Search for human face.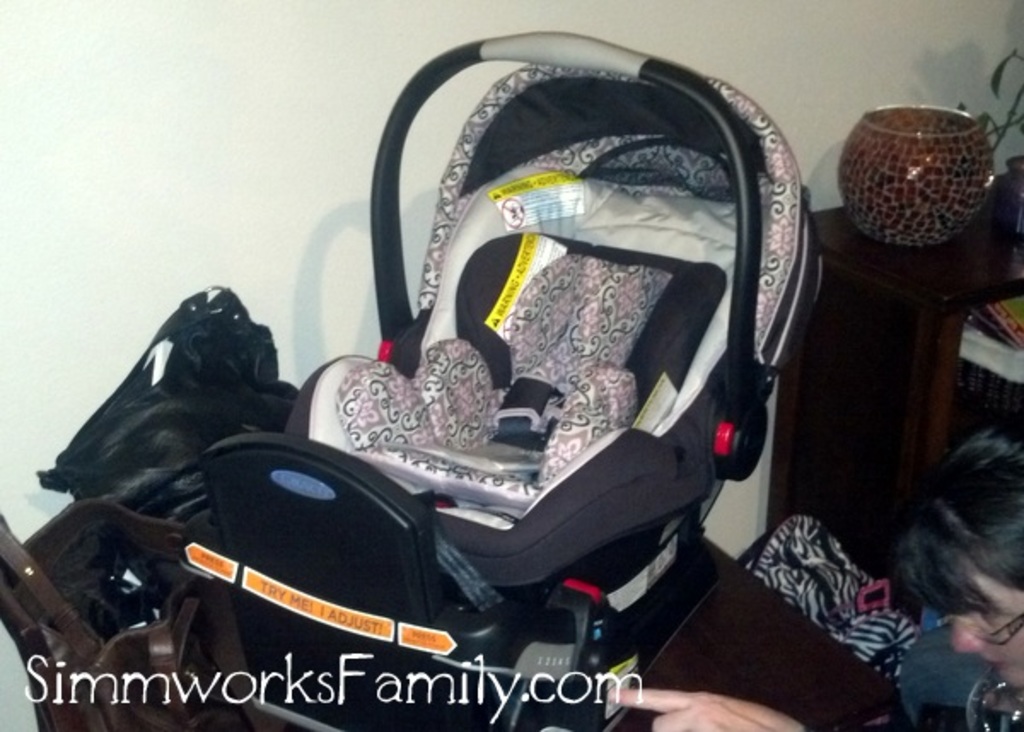
Found at Rect(952, 563, 1022, 700).
